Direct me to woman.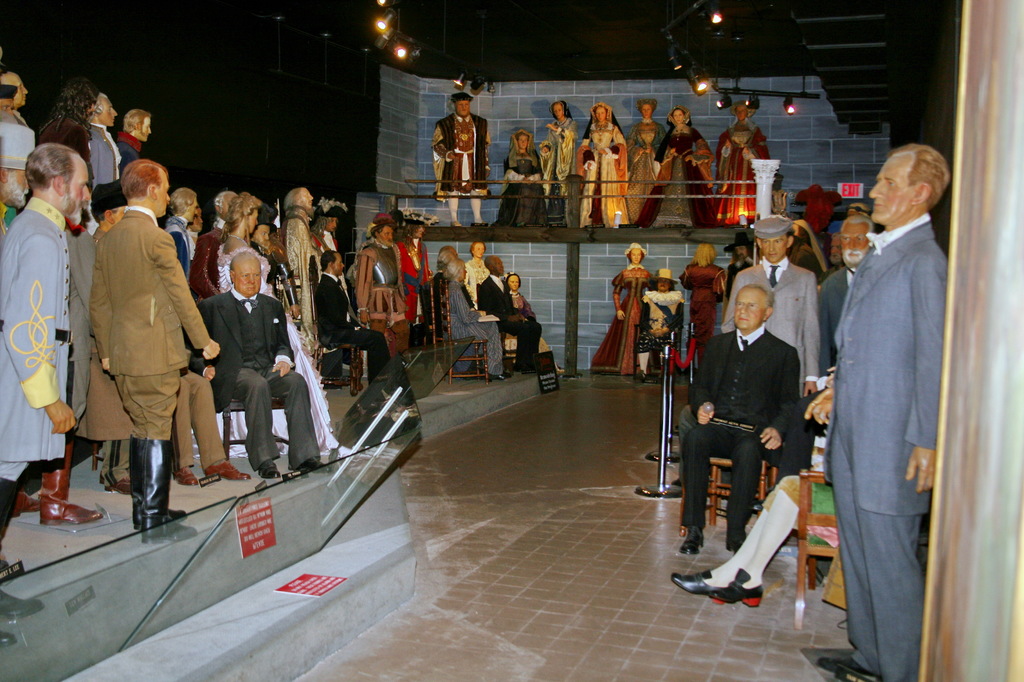
Direction: 196/189/353/468.
